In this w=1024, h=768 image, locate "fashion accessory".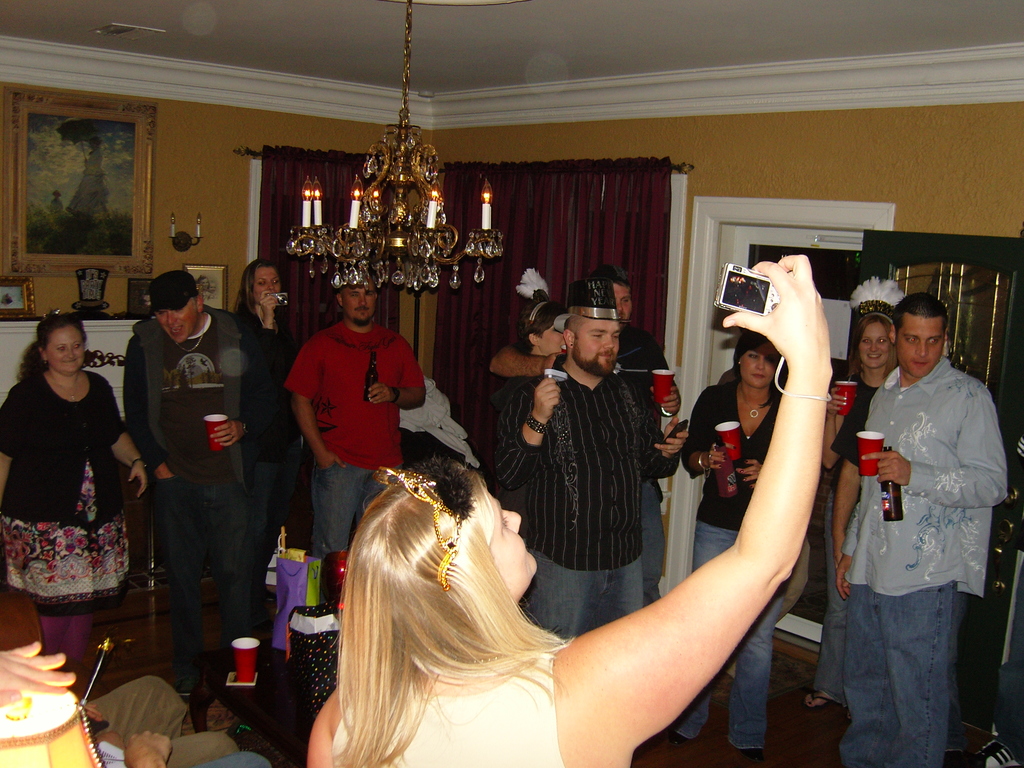
Bounding box: select_region(734, 357, 742, 367).
